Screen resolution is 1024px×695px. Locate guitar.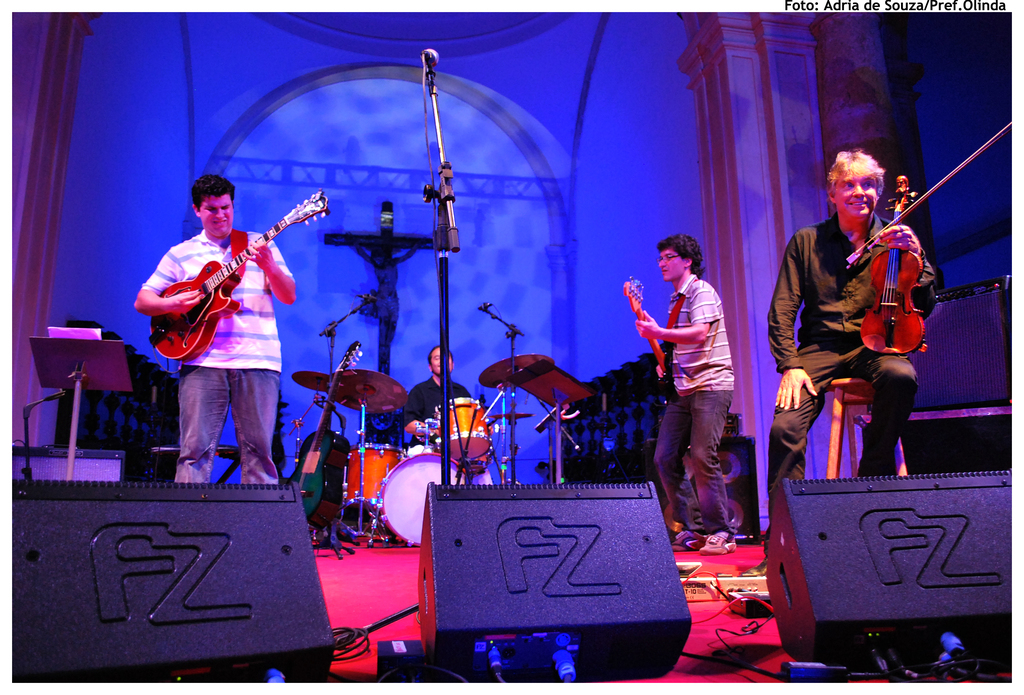
615,273,680,414.
